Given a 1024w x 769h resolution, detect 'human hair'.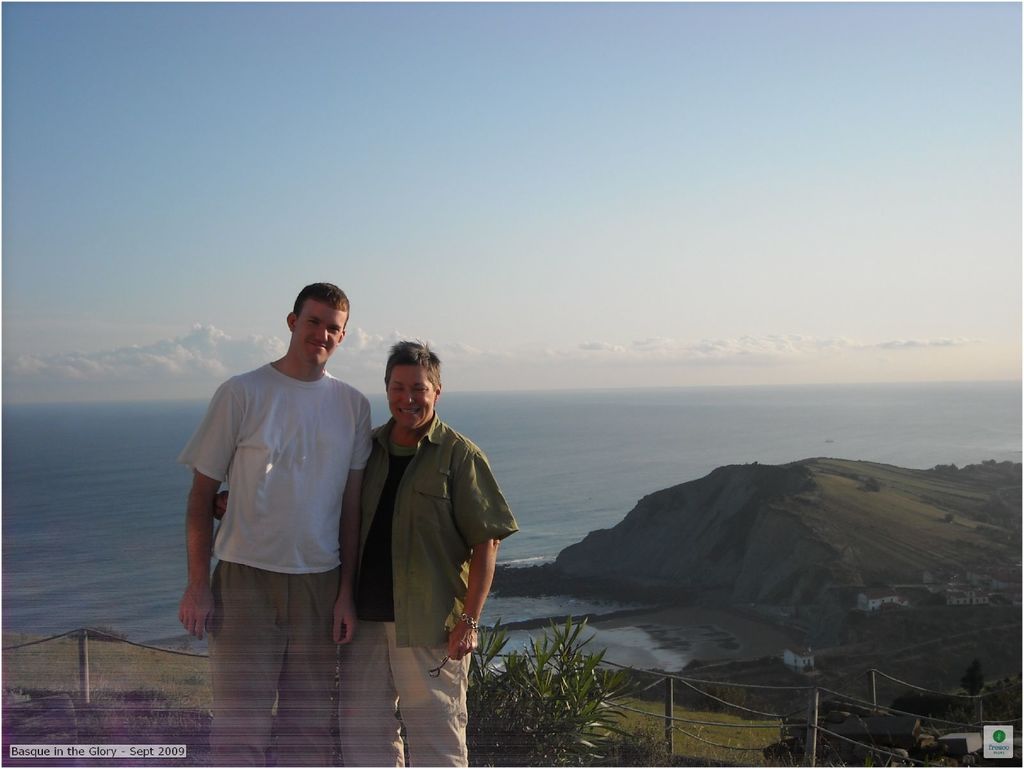
pyautogui.locateOnScreen(387, 341, 444, 385).
